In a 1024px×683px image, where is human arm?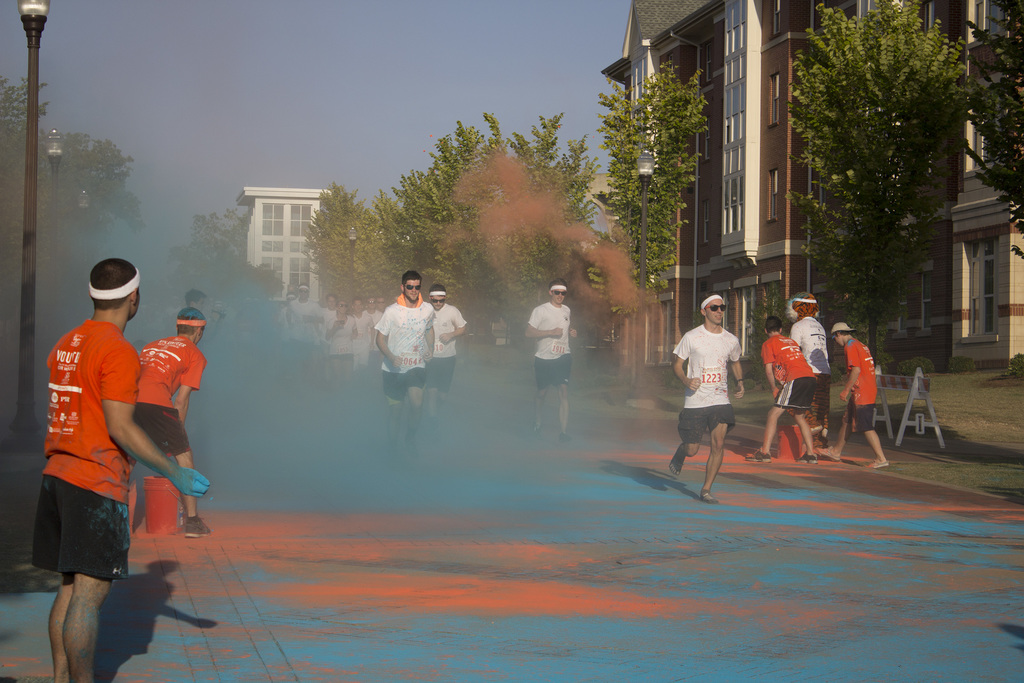
566/325/579/338.
